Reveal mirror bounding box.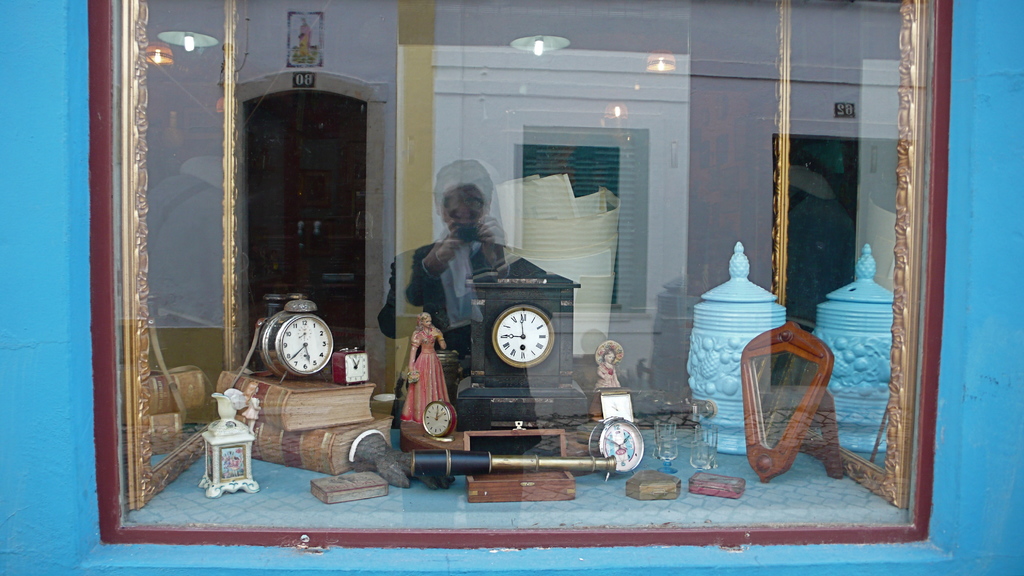
Revealed: crop(84, 0, 943, 535).
